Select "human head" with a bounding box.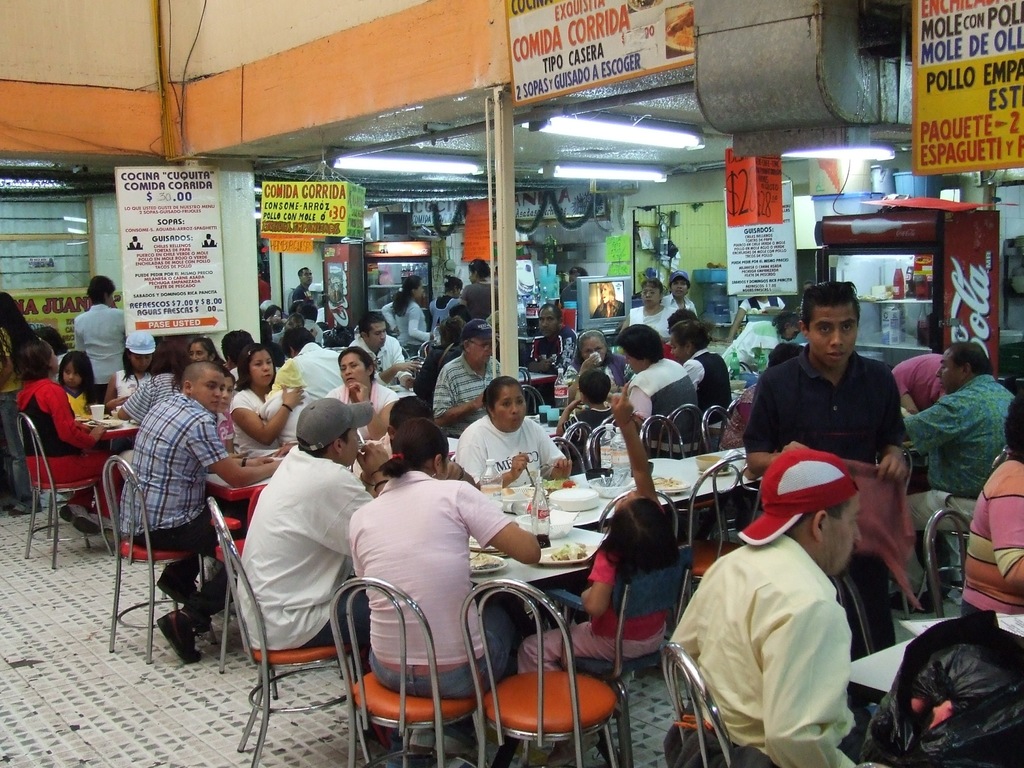
(left=358, top=315, right=387, bottom=349).
